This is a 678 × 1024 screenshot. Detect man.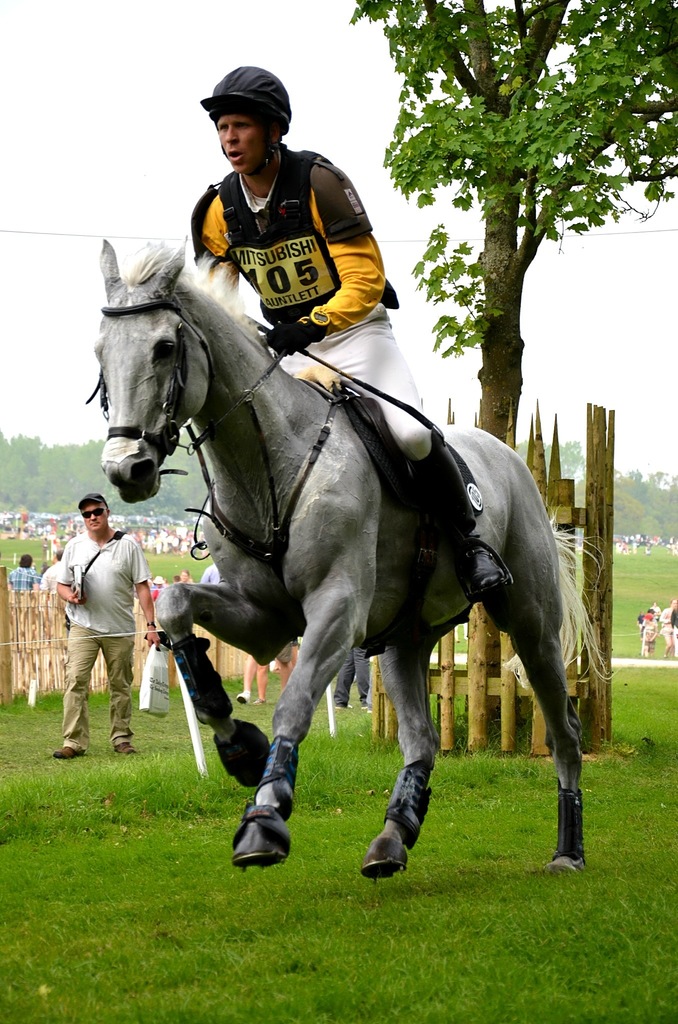
x1=195, y1=70, x2=517, y2=606.
